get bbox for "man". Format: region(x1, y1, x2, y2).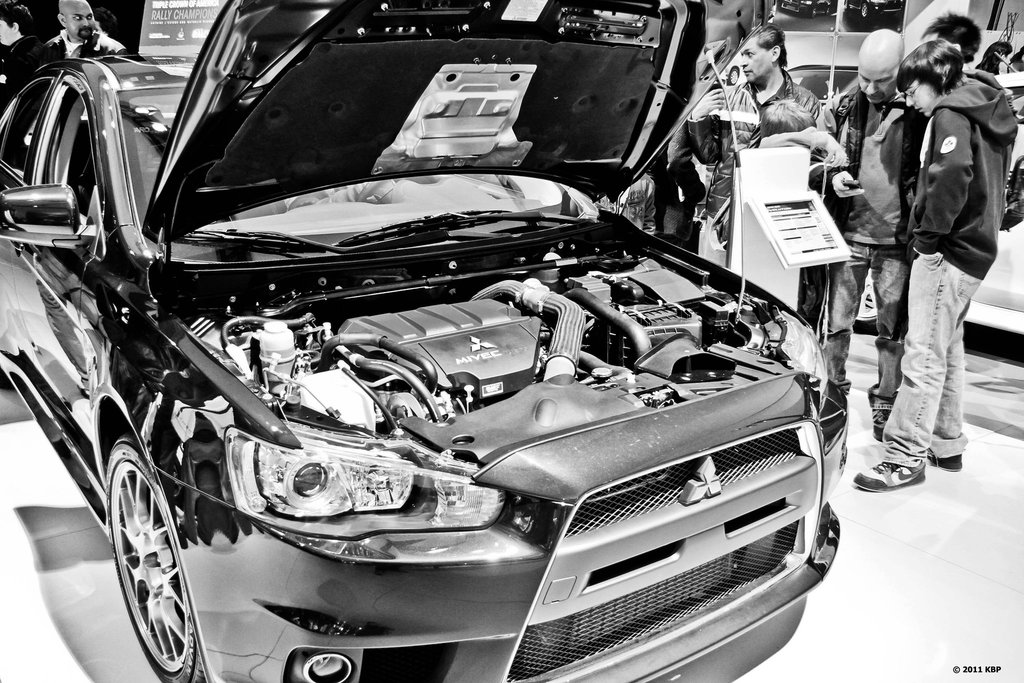
region(825, 29, 905, 436).
